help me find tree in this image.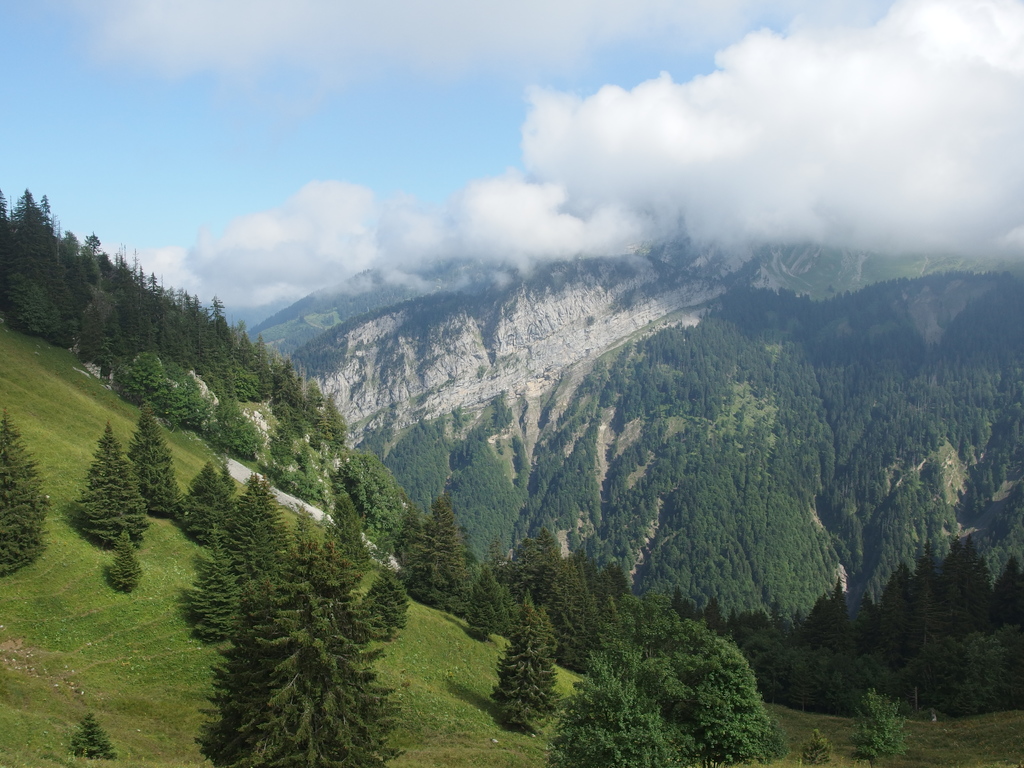
Found it: l=0, t=175, r=348, b=450.
